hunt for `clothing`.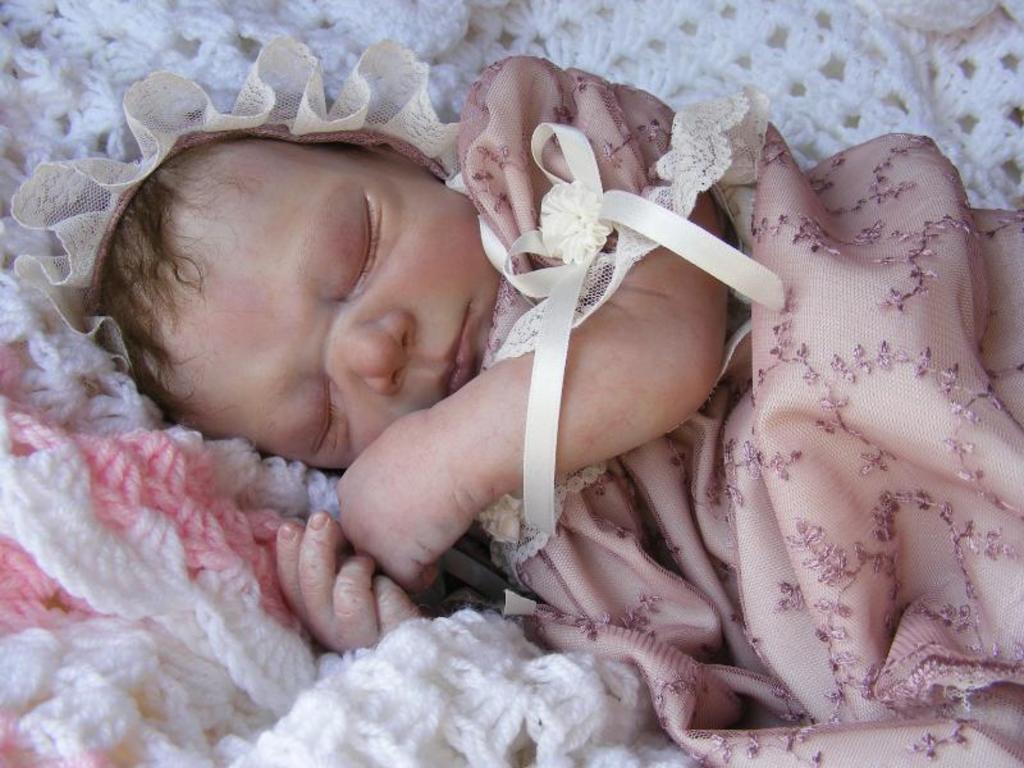
Hunted down at {"left": 13, "top": 32, "right": 1023, "bottom": 767}.
